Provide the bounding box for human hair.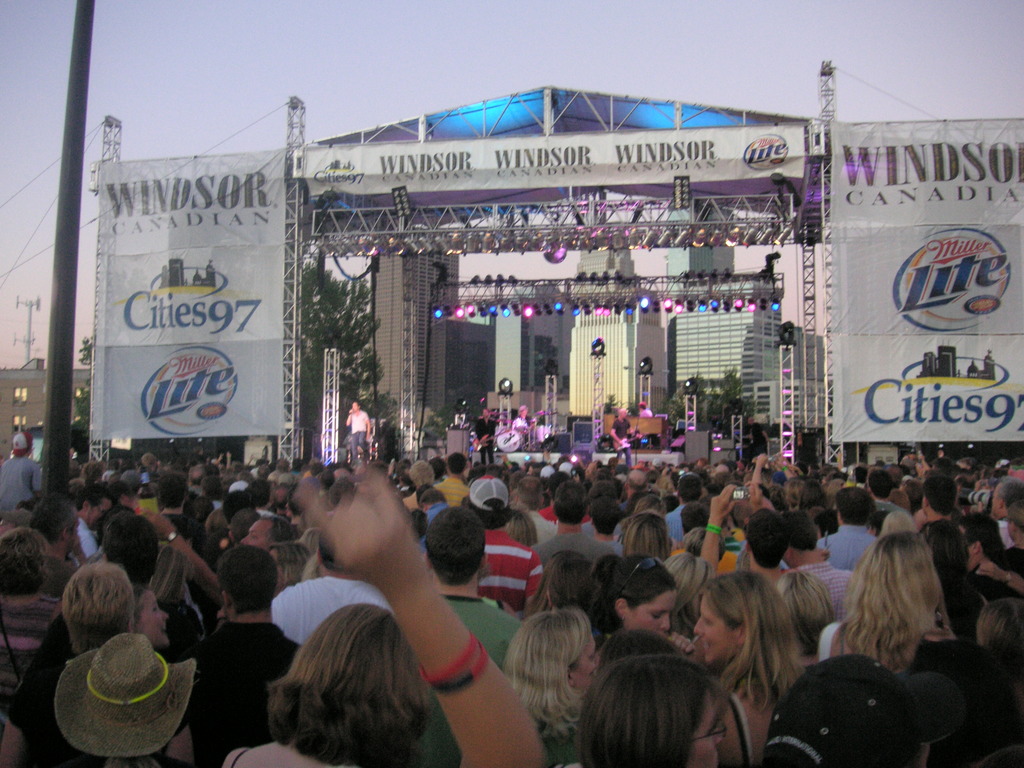
crop(263, 602, 433, 767).
